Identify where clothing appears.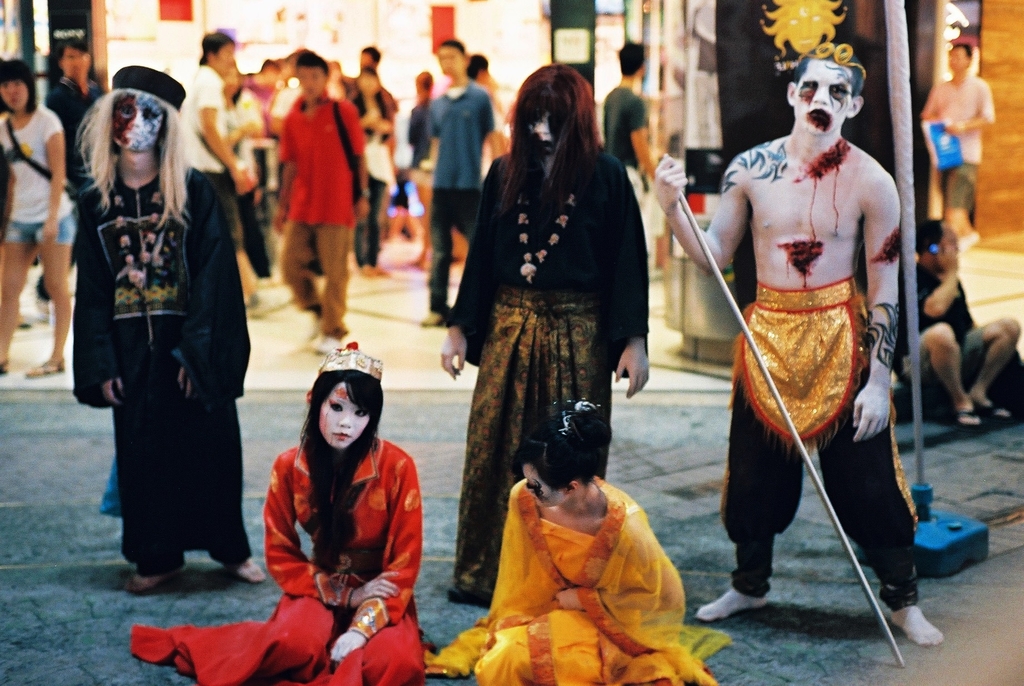
Appears at locate(421, 83, 494, 314).
